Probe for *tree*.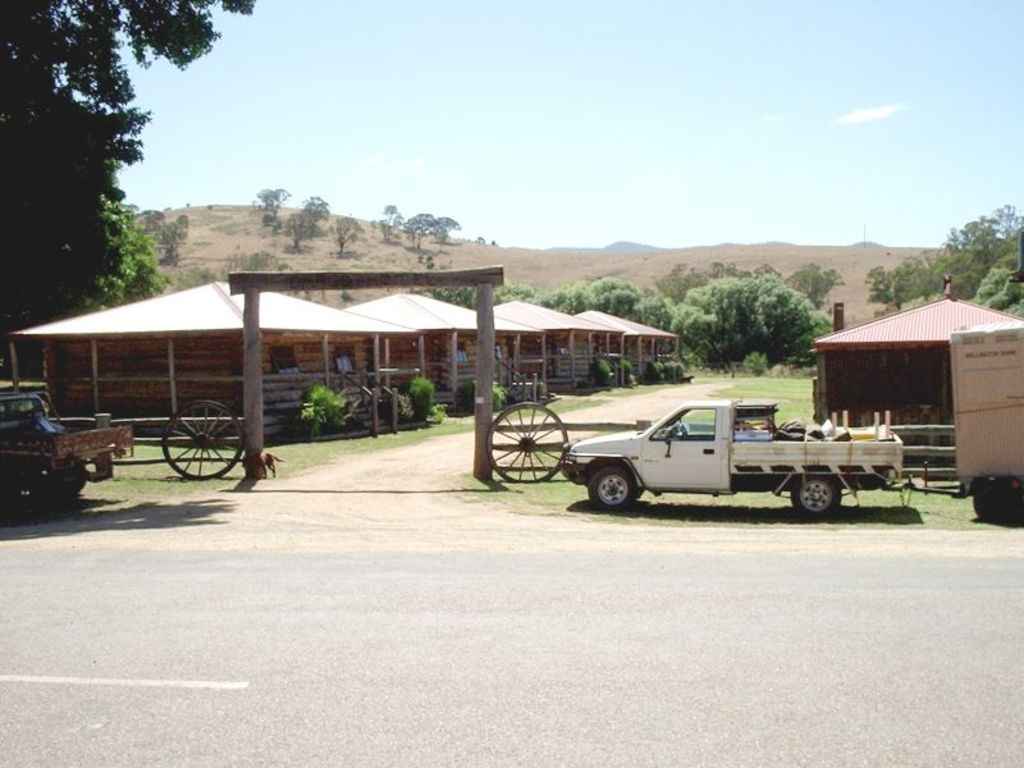
Probe result: locate(250, 179, 358, 253).
